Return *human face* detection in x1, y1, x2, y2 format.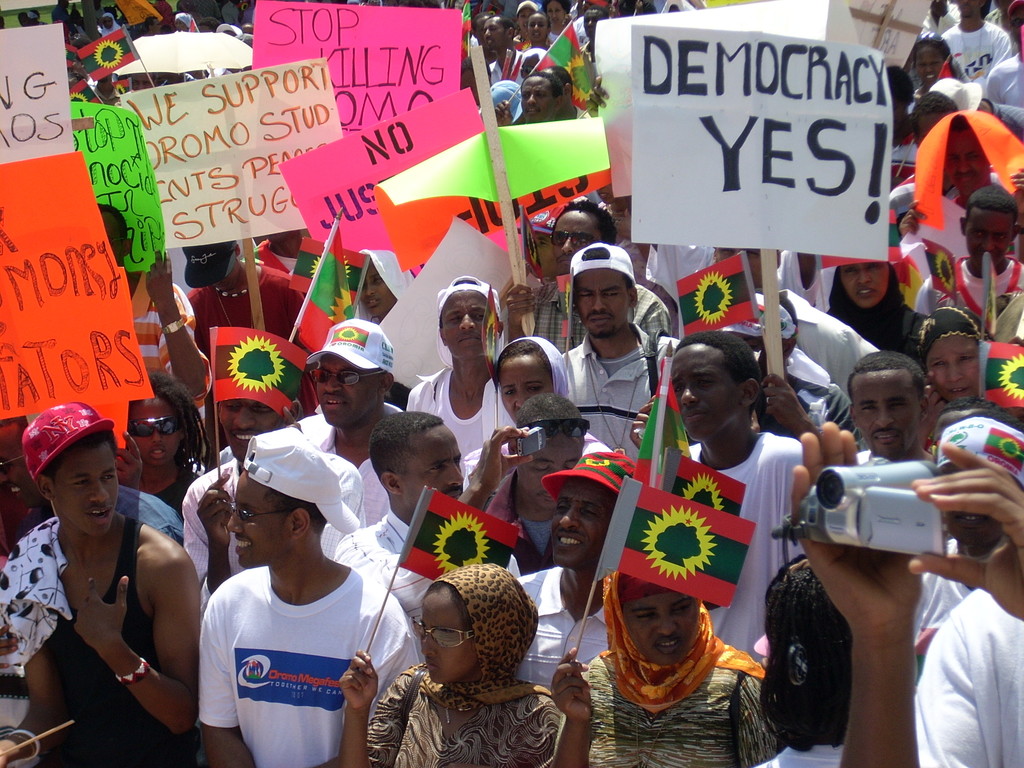
854, 367, 922, 458.
